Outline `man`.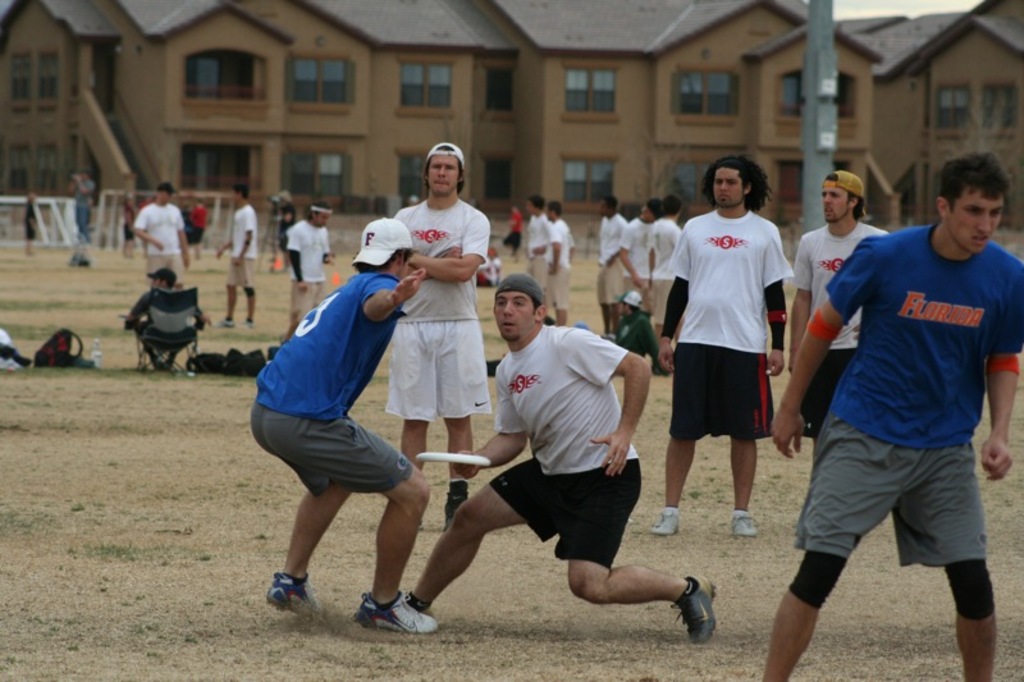
Outline: [218, 184, 259, 330].
